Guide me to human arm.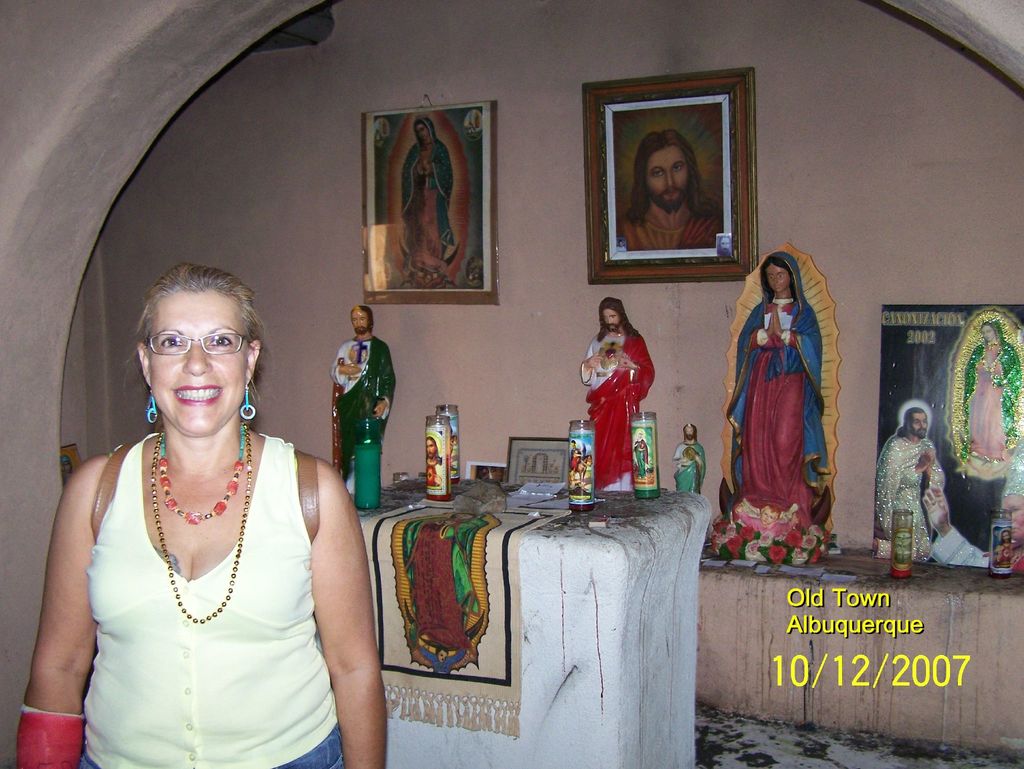
Guidance: [975,350,980,371].
